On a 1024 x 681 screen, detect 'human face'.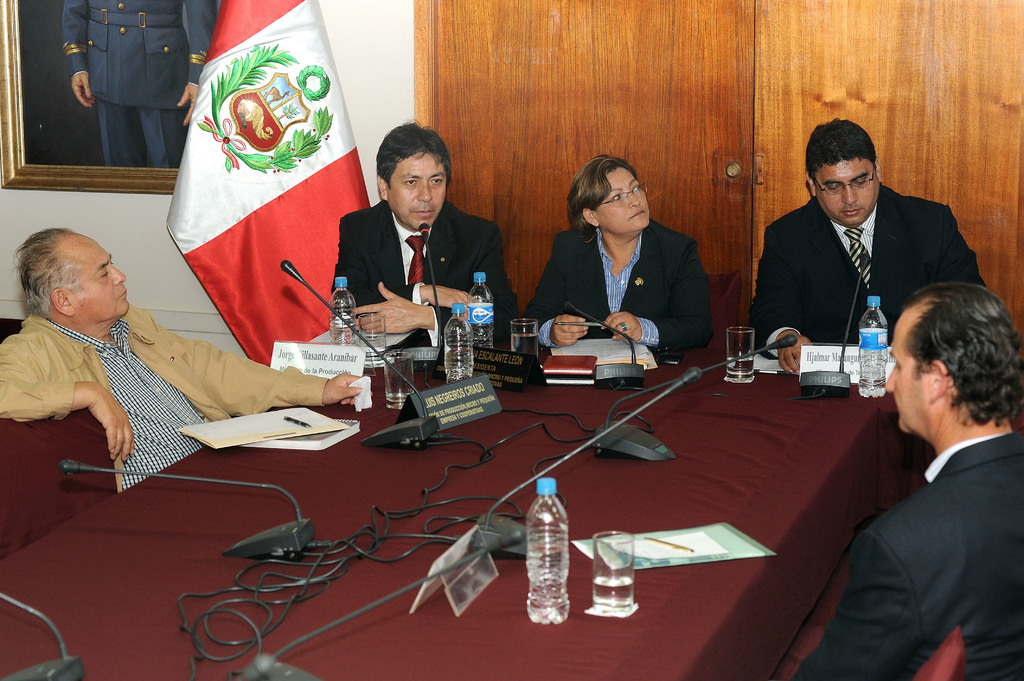
815,159,881,225.
